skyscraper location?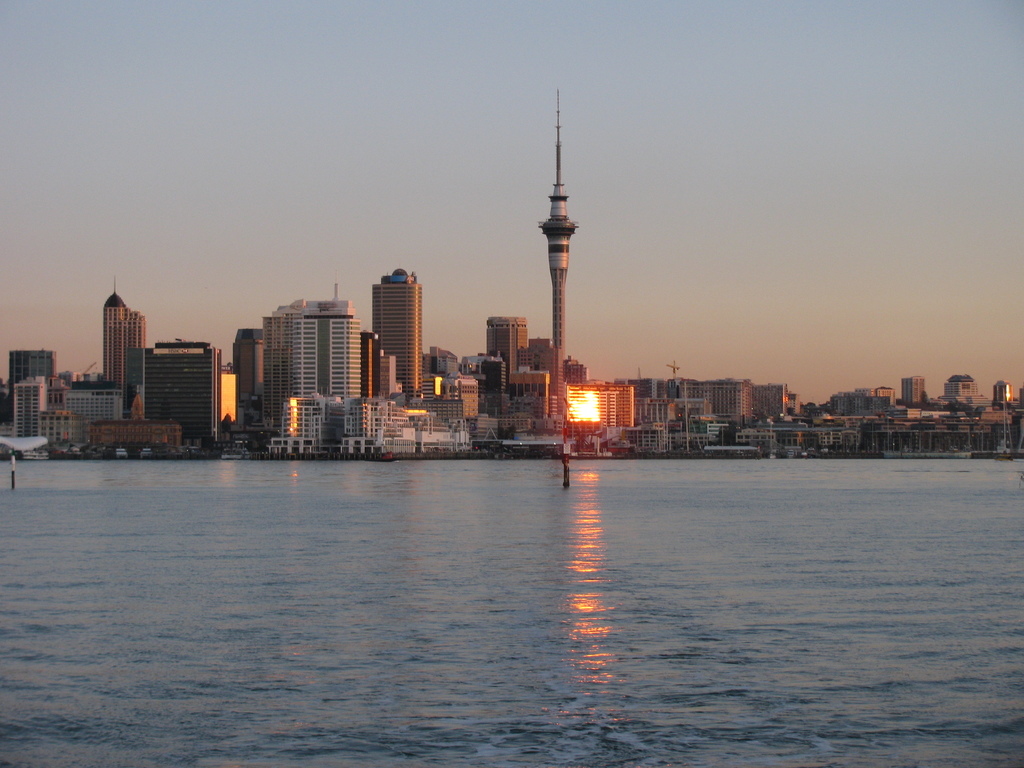
<bbox>100, 269, 147, 391</bbox>
